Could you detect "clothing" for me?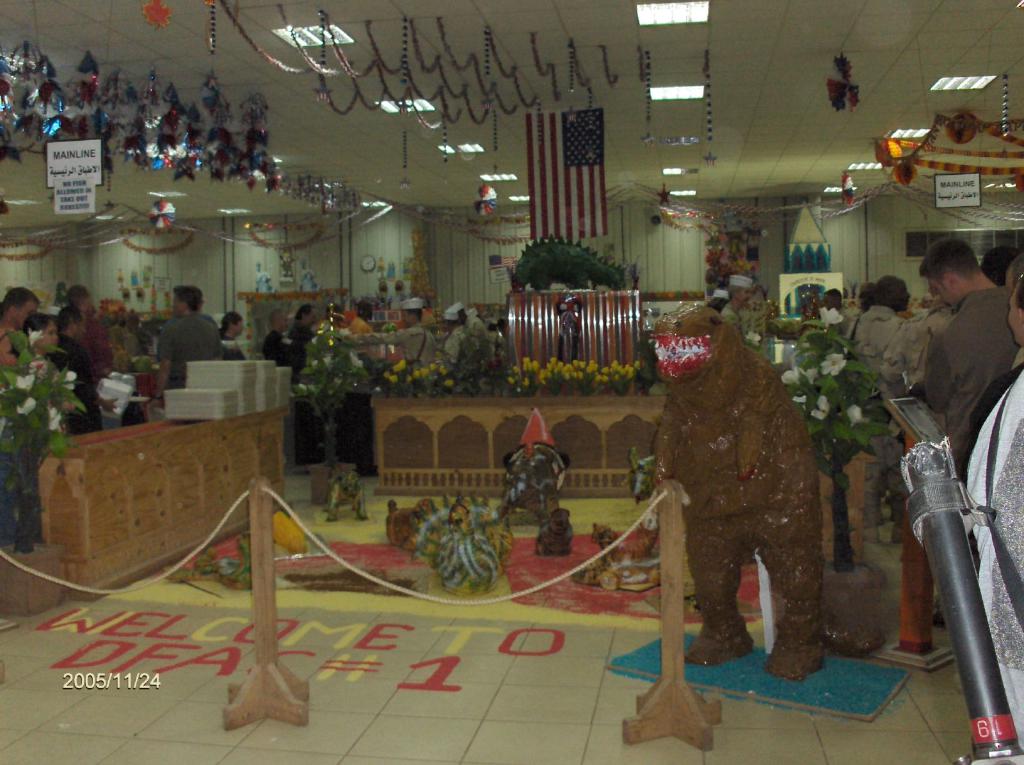
Detection result: 962/360/1023/752.
